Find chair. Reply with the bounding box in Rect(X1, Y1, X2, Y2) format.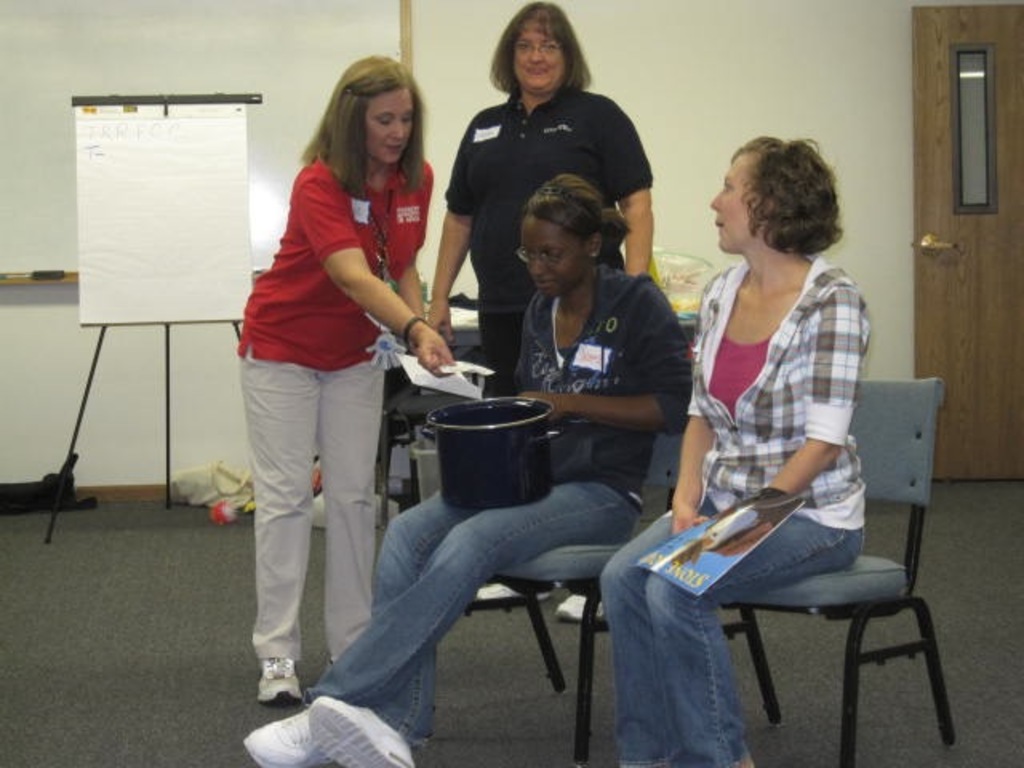
Rect(381, 291, 482, 528).
